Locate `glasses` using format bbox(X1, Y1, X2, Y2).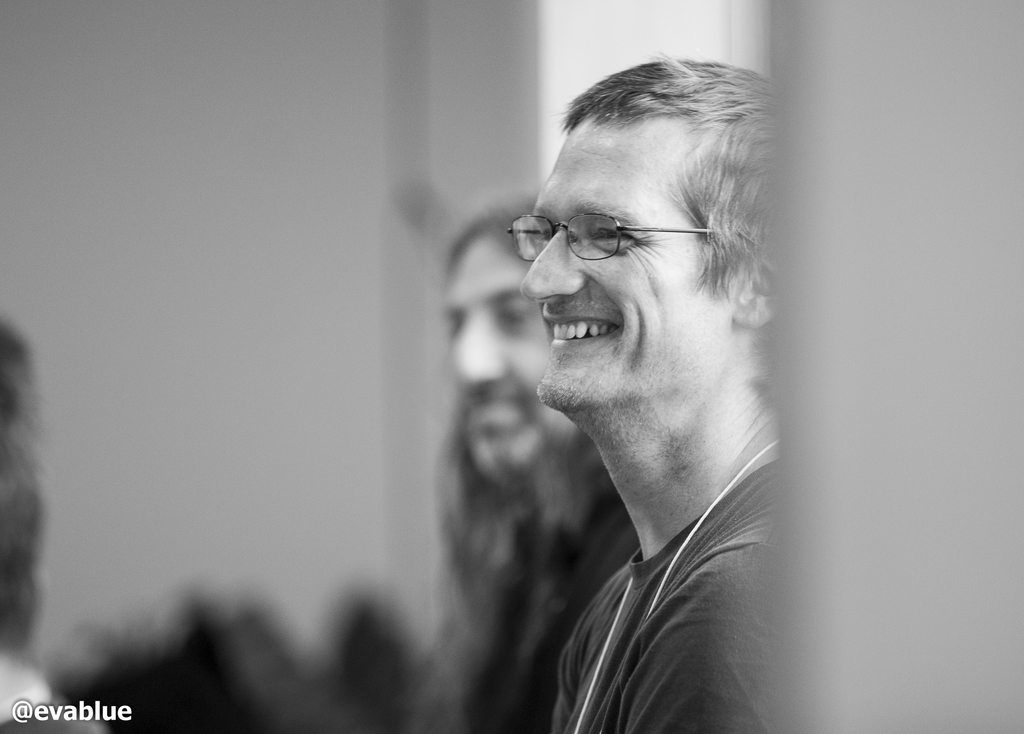
bbox(511, 192, 766, 269).
